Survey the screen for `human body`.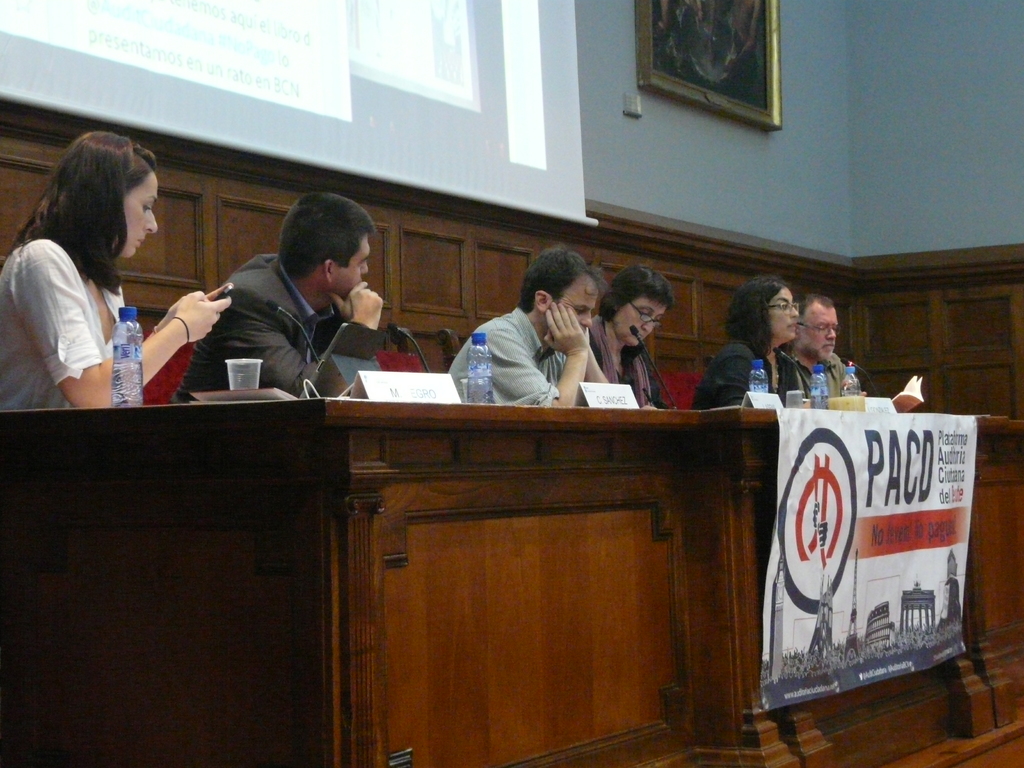
Survey found: [left=583, top=316, right=666, bottom=413].
